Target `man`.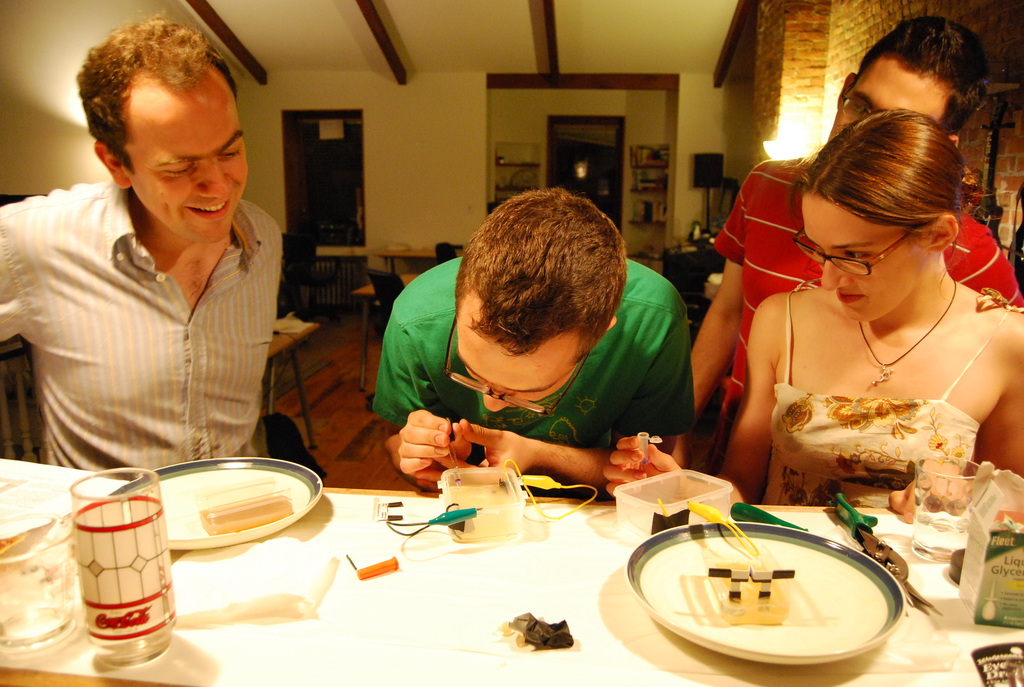
Target region: [0,15,279,488].
